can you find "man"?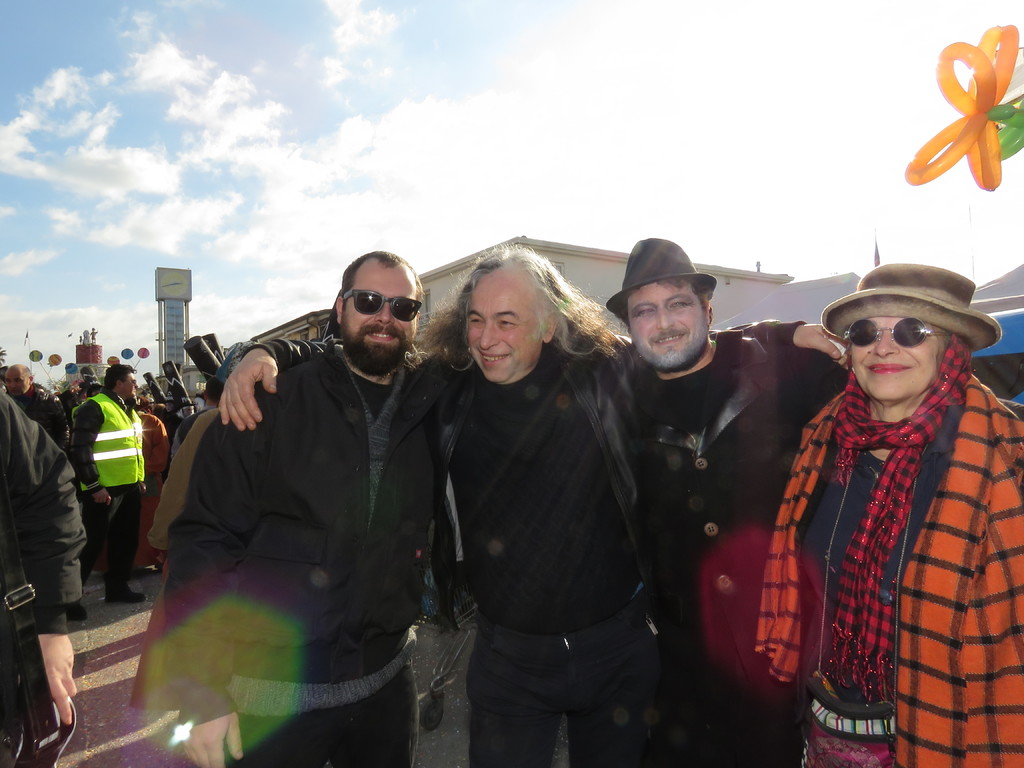
Yes, bounding box: {"left": 617, "top": 234, "right": 843, "bottom": 767}.
